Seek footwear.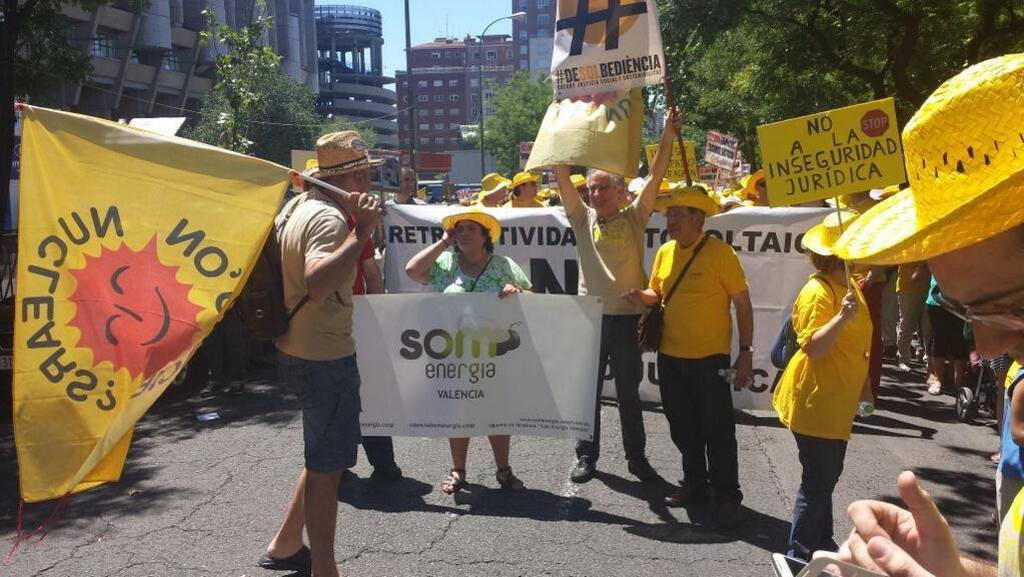
438,467,466,493.
